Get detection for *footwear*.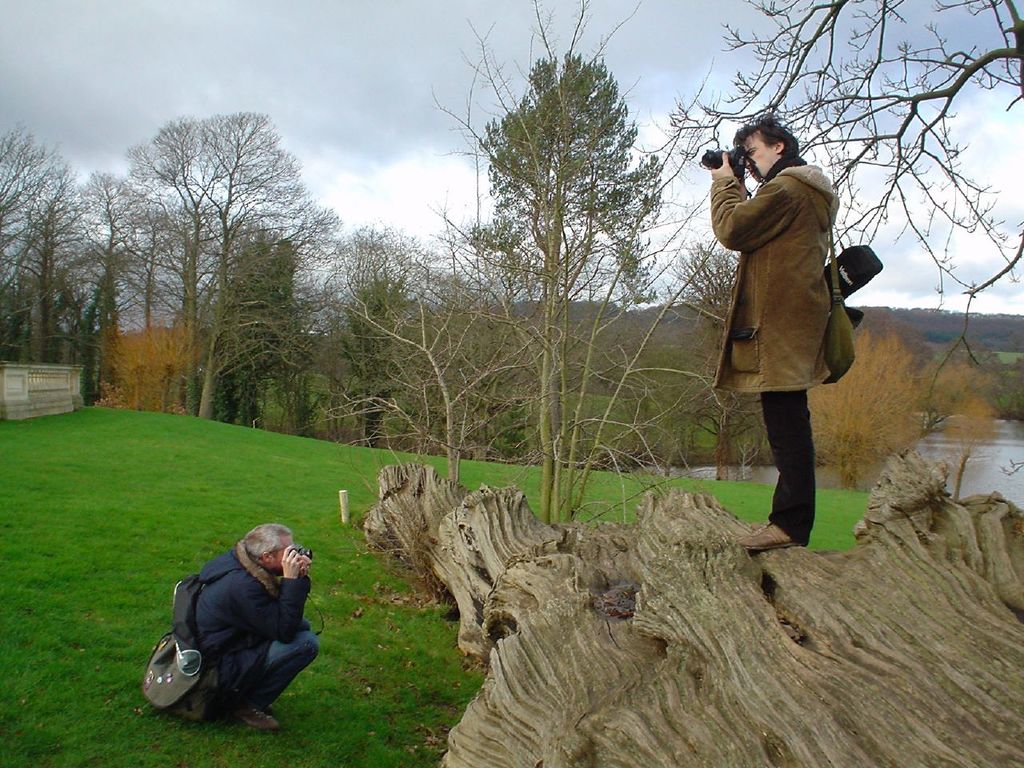
Detection: x1=734, y1=522, x2=812, y2=559.
